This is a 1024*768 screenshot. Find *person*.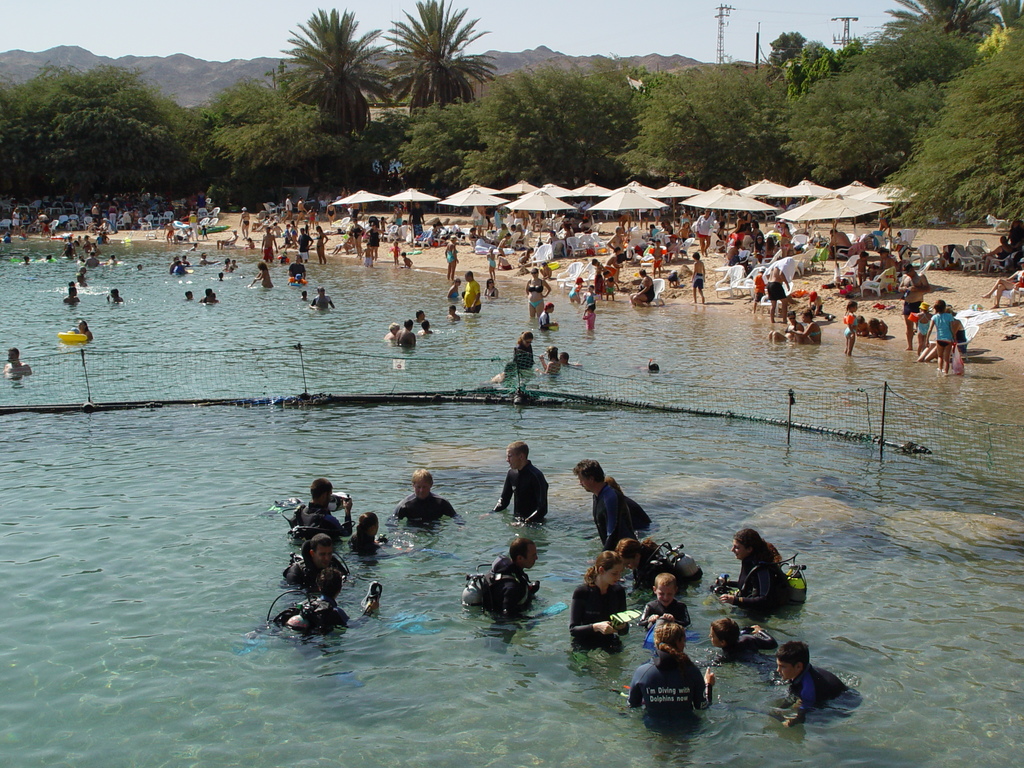
Bounding box: box(173, 259, 179, 268).
